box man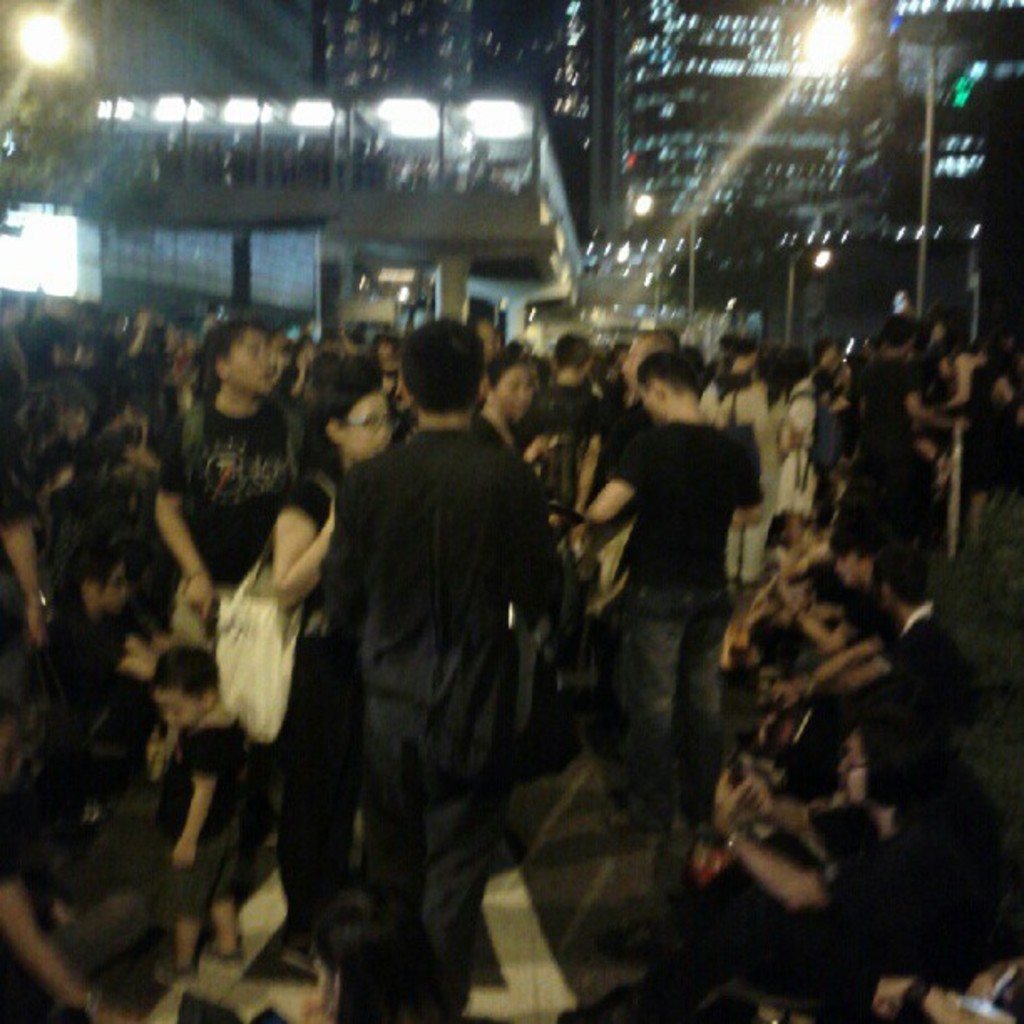
(left=584, top=350, right=766, bottom=835)
